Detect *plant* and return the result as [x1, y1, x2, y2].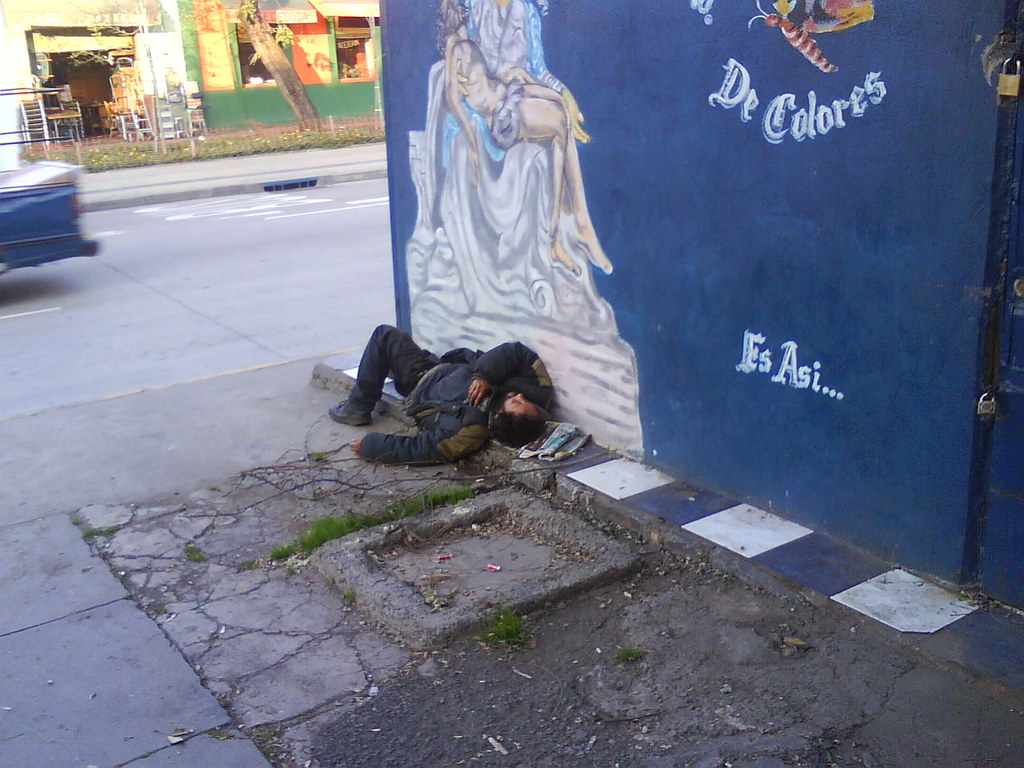
[308, 450, 320, 461].
